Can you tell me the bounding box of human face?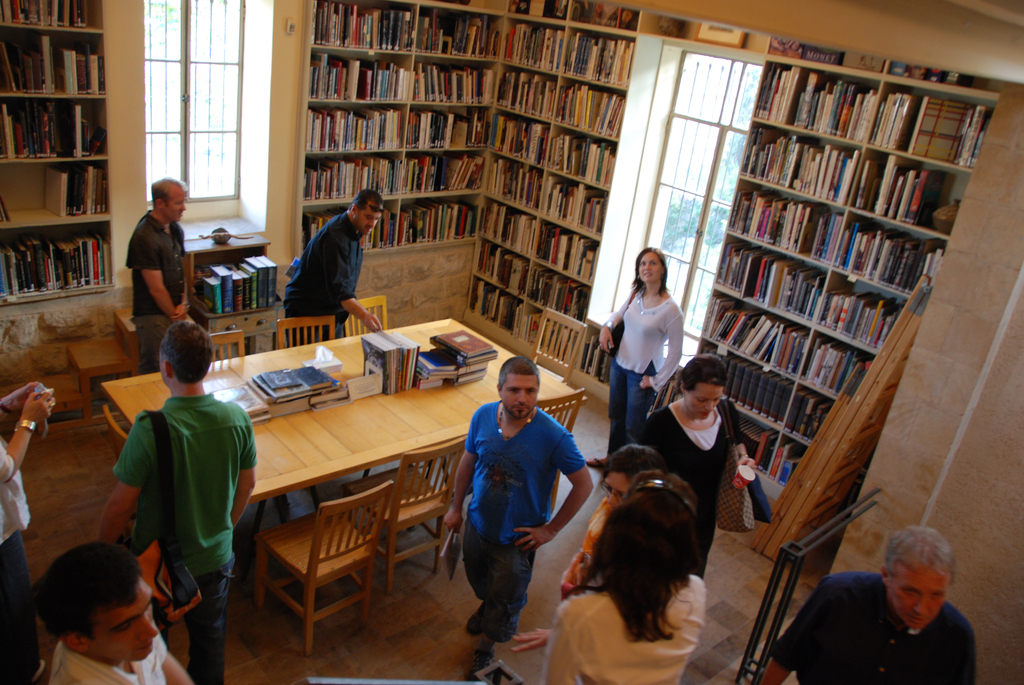
x1=163, y1=185, x2=186, y2=221.
